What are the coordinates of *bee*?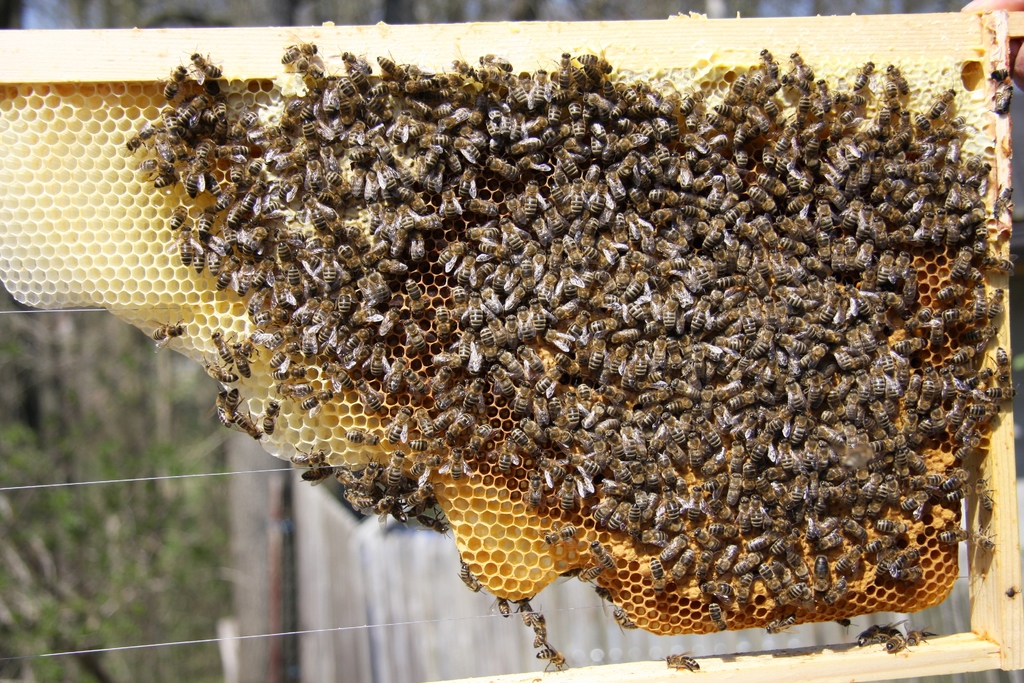
<region>870, 520, 910, 534</region>.
